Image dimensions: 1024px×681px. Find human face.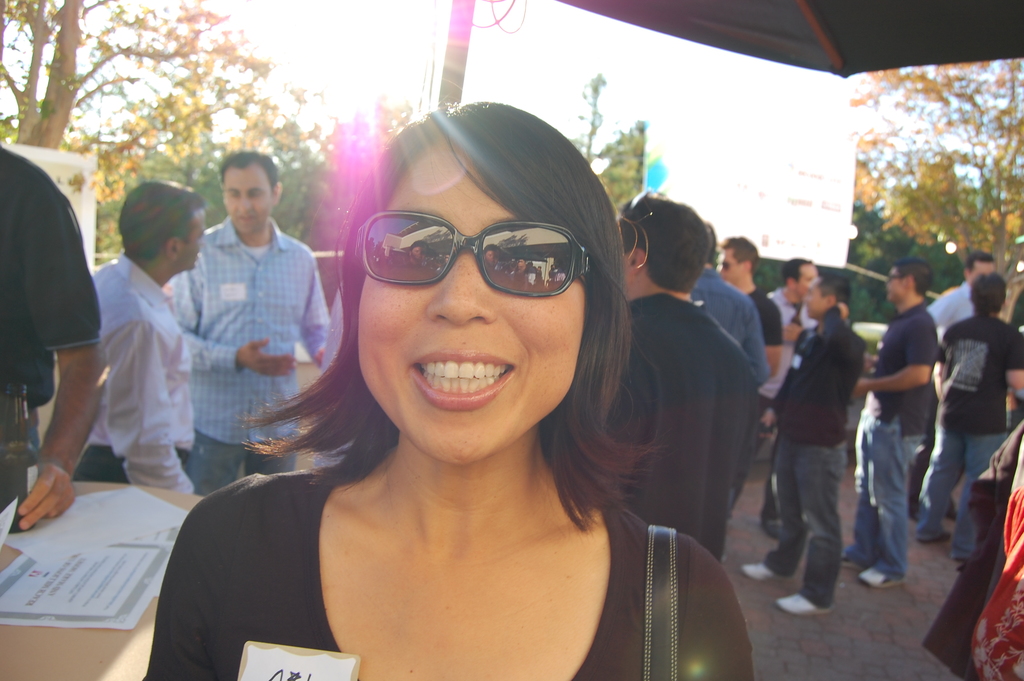
{"x1": 799, "y1": 260, "x2": 819, "y2": 279}.
